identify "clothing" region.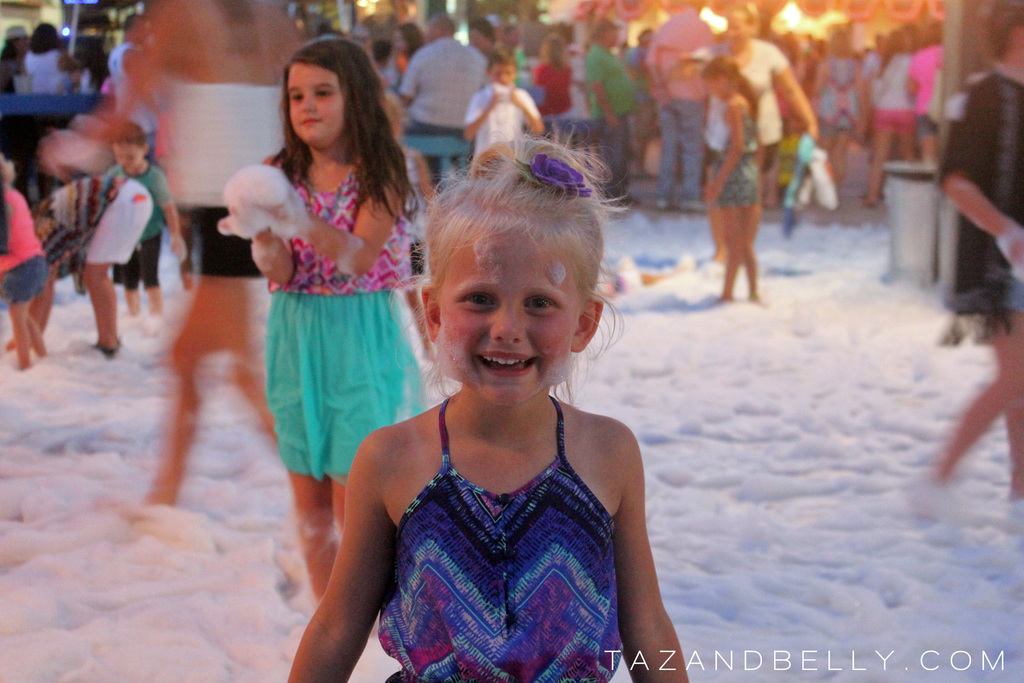
Region: rect(403, 37, 488, 138).
